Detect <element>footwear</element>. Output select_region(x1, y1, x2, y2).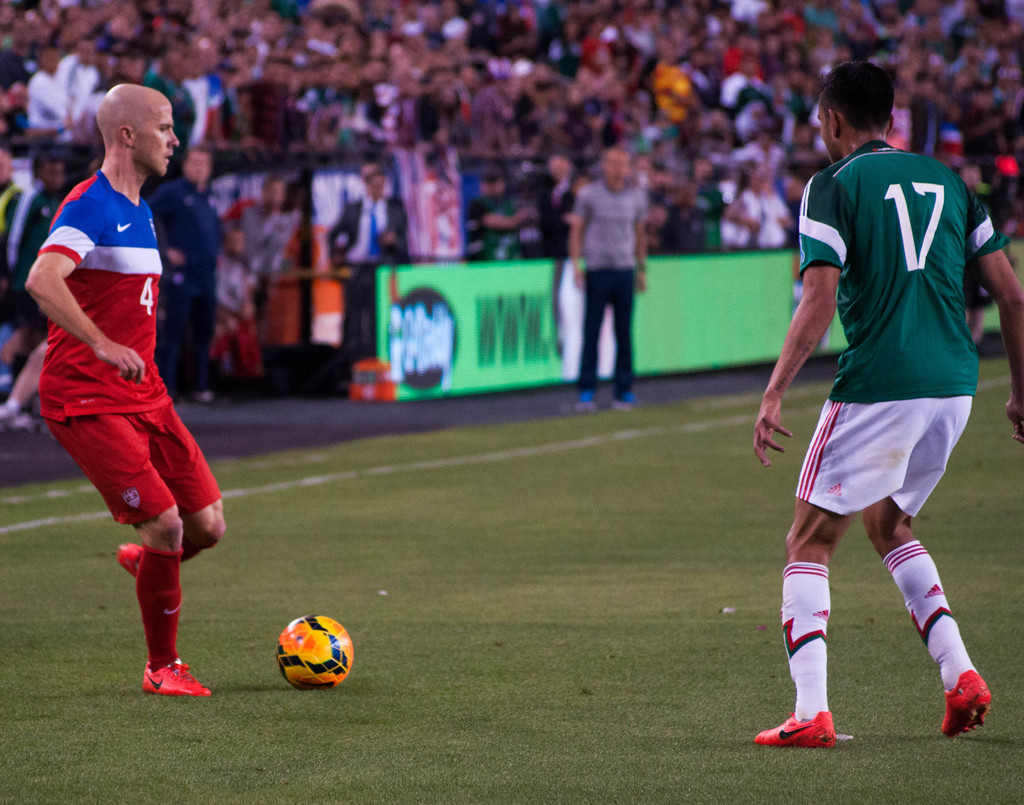
select_region(756, 711, 836, 747).
